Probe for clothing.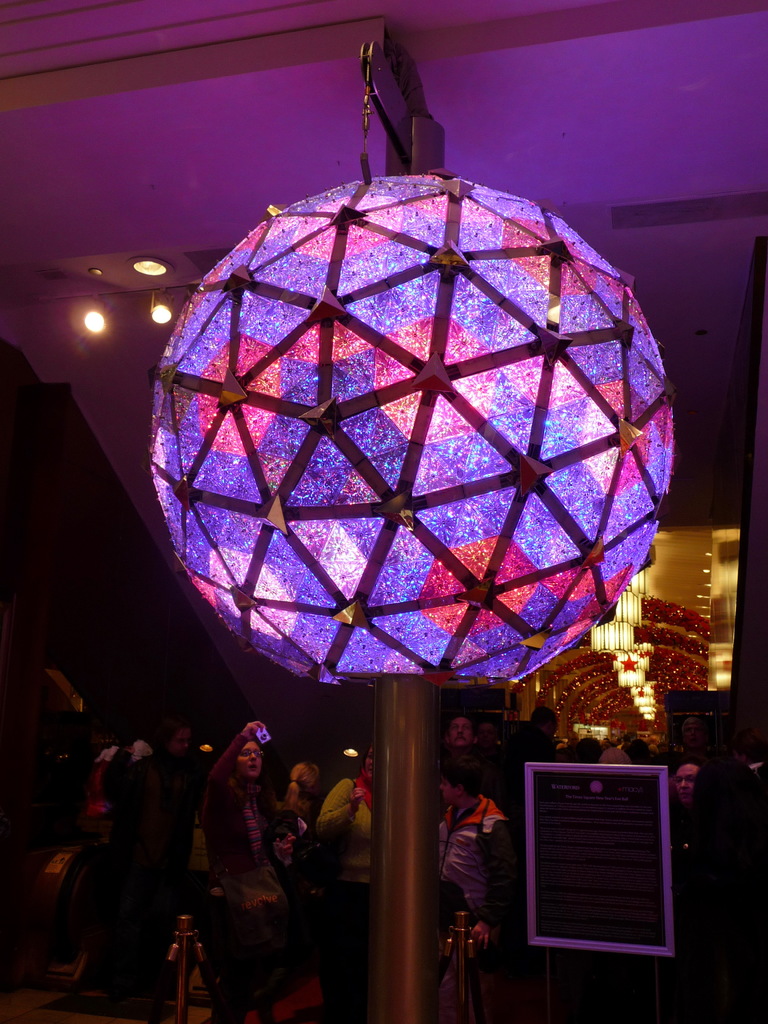
Probe result: [left=440, top=778, right=520, bottom=945].
